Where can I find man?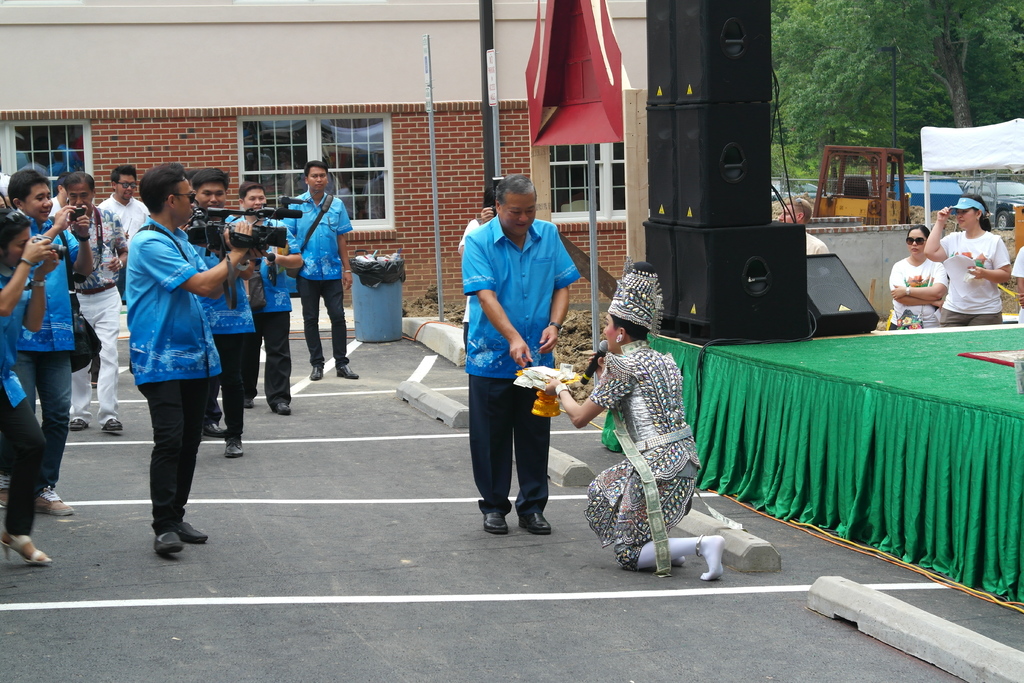
You can find it at [779, 195, 828, 252].
